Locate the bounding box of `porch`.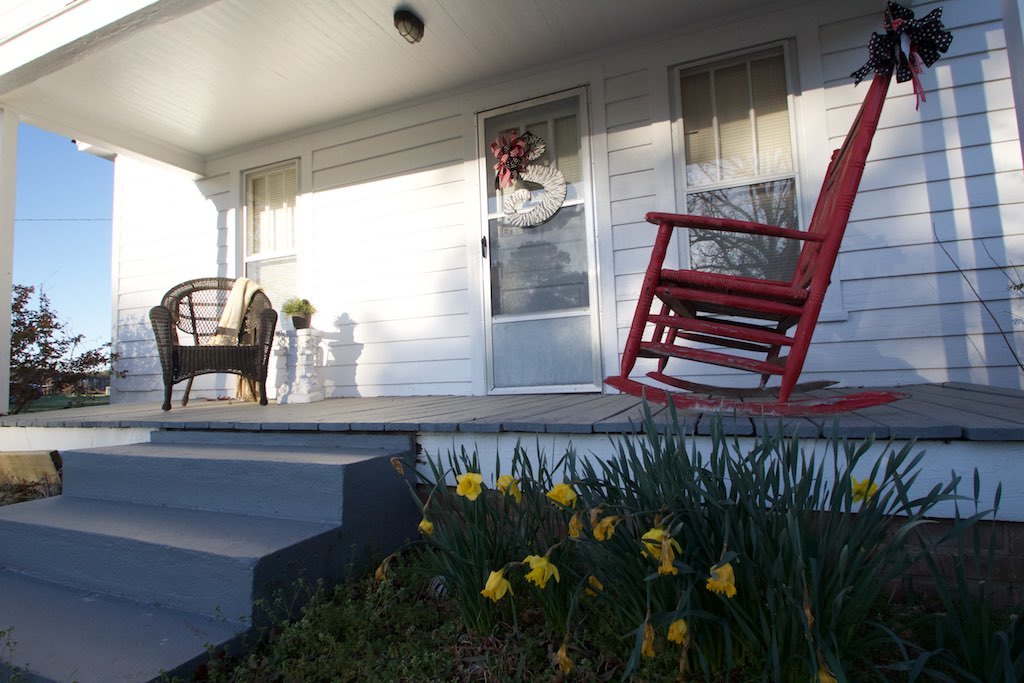
Bounding box: [x1=0, y1=379, x2=1023, y2=682].
